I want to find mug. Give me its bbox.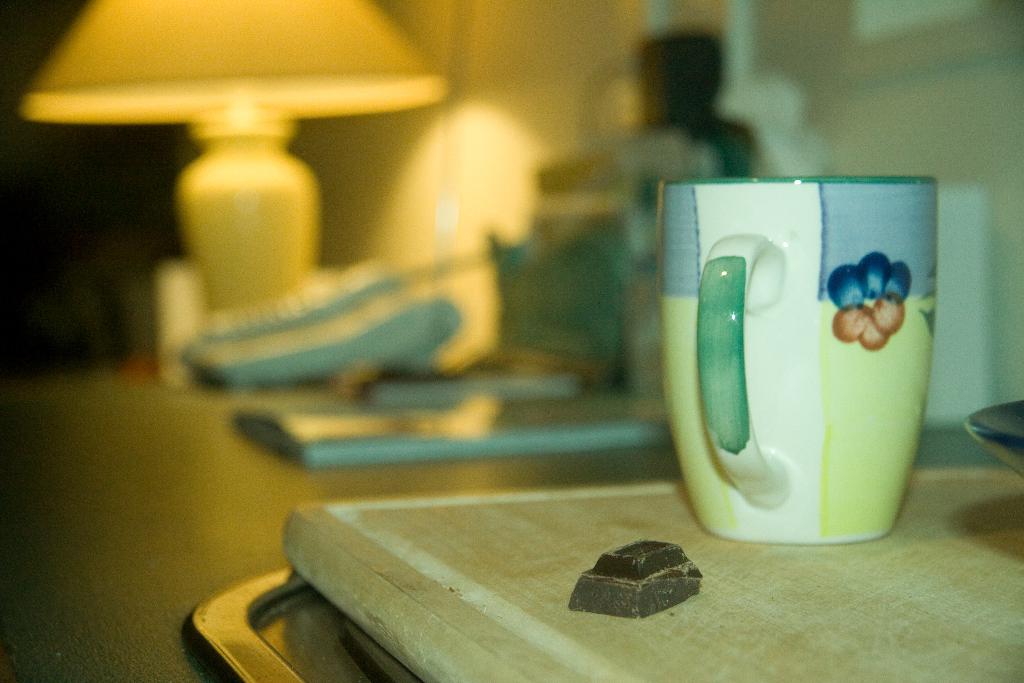
(656,178,938,546).
